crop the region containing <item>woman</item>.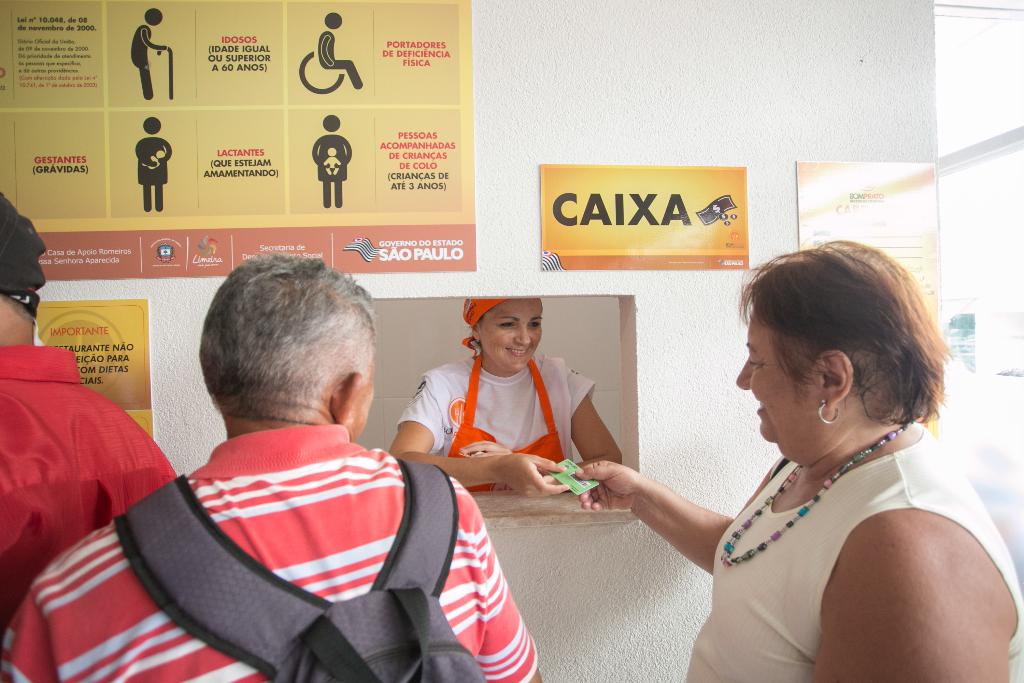
Crop region: <bbox>386, 294, 622, 499</bbox>.
